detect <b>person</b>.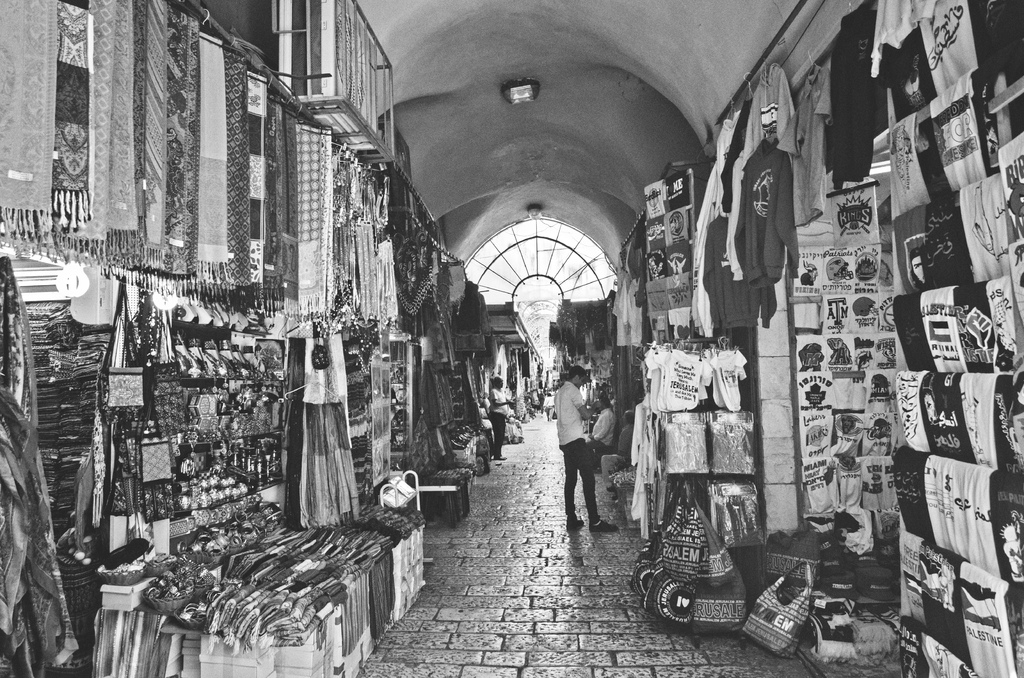
Detected at x1=486, y1=373, x2=513, y2=460.
